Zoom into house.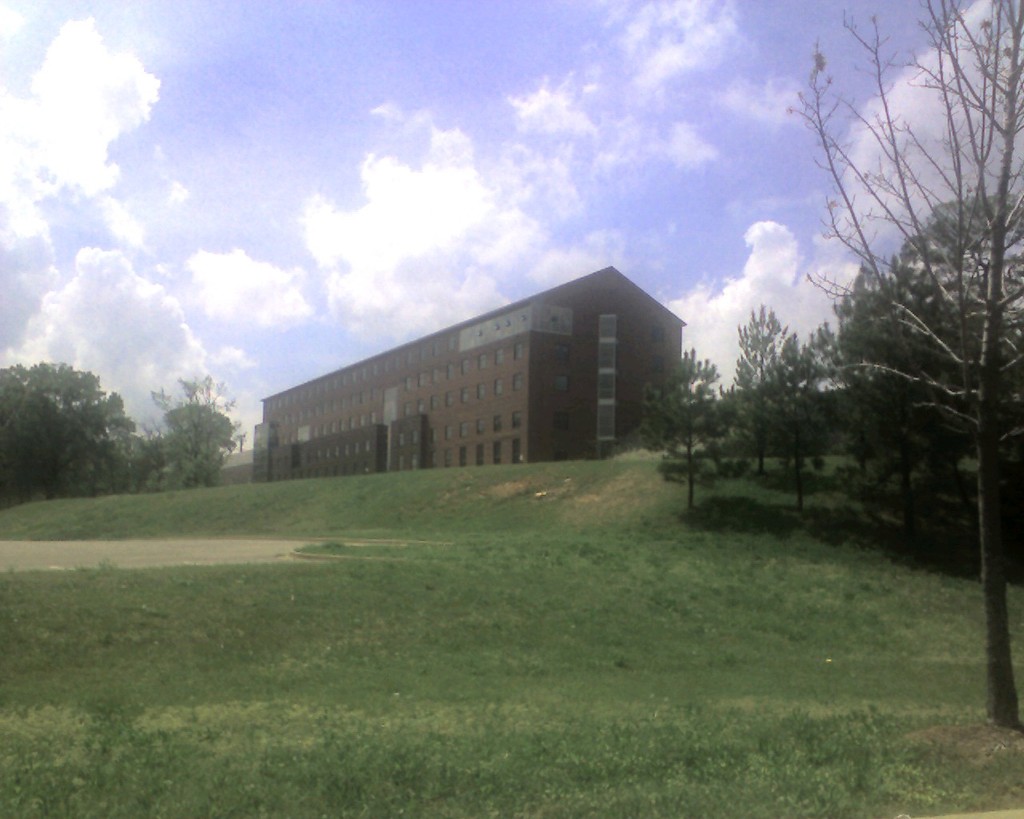
Zoom target: BBox(517, 269, 691, 457).
